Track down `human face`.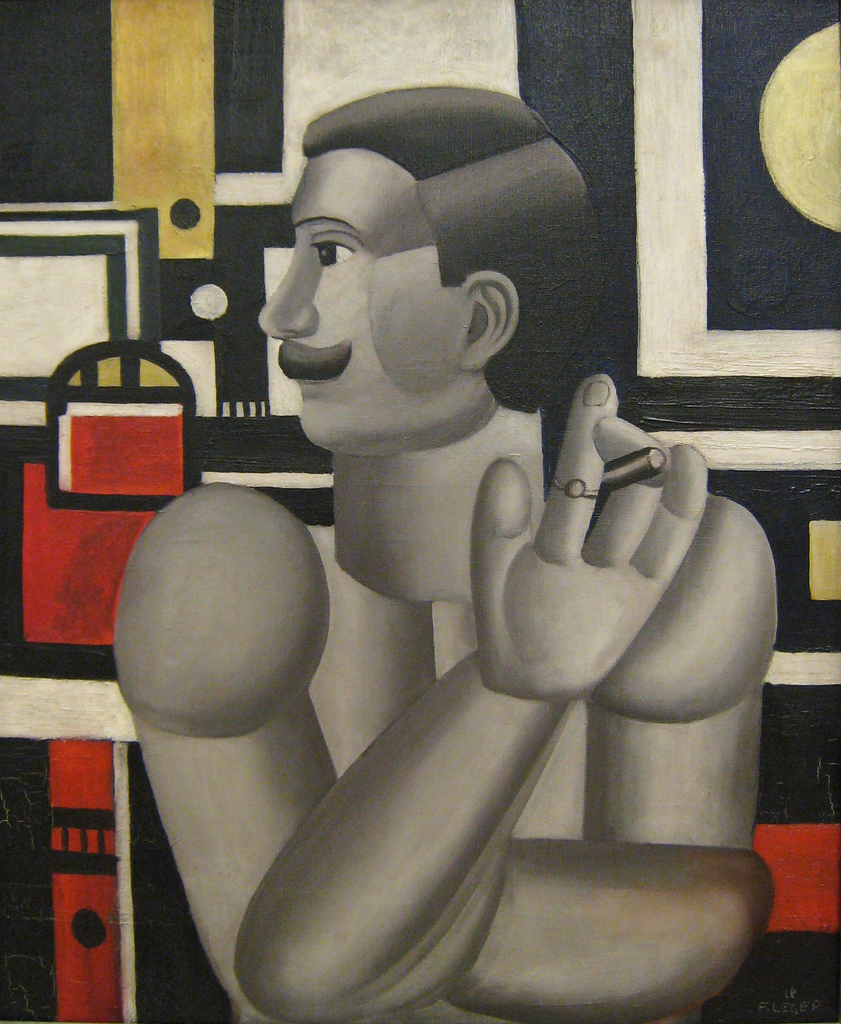
Tracked to Rect(256, 160, 441, 449).
